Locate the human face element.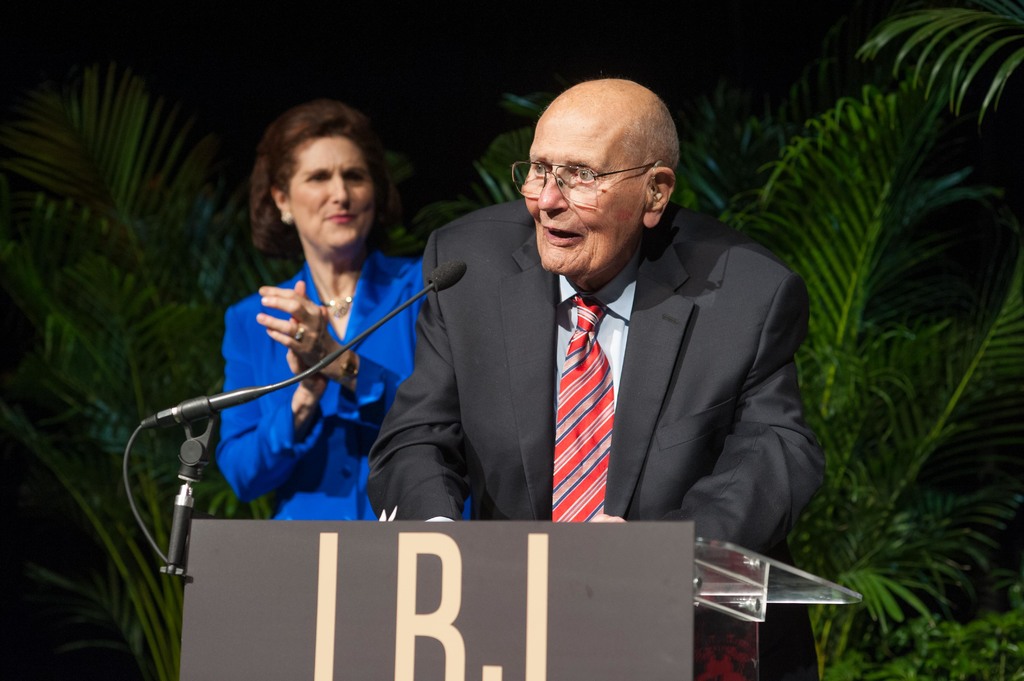
Element bbox: bbox(286, 126, 375, 252).
